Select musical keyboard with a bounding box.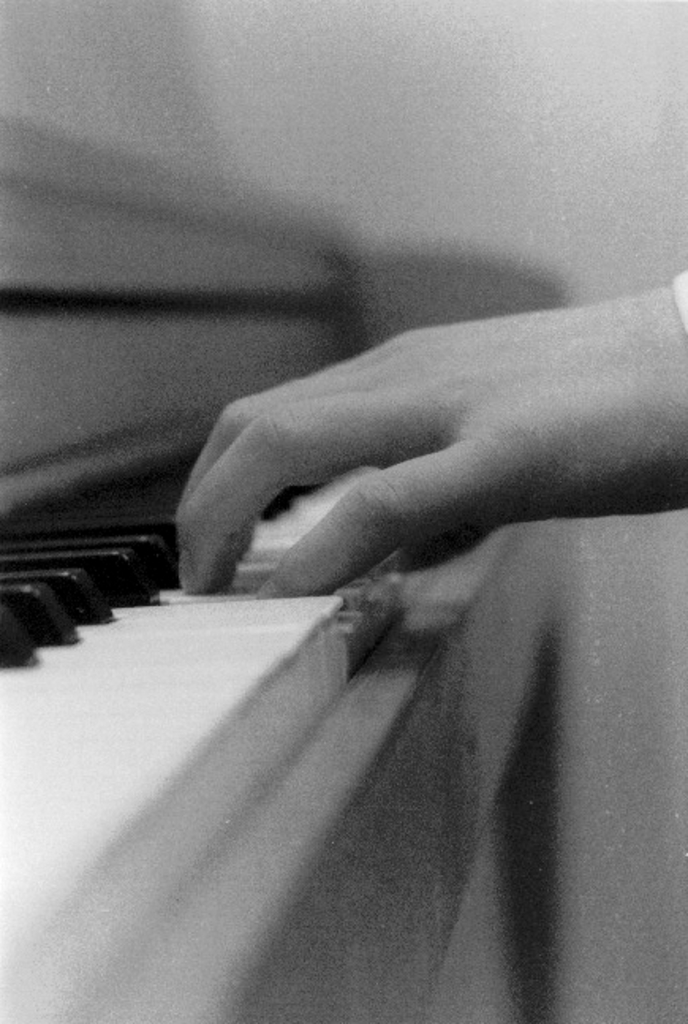
pyautogui.locateOnScreen(0, 435, 449, 1022).
